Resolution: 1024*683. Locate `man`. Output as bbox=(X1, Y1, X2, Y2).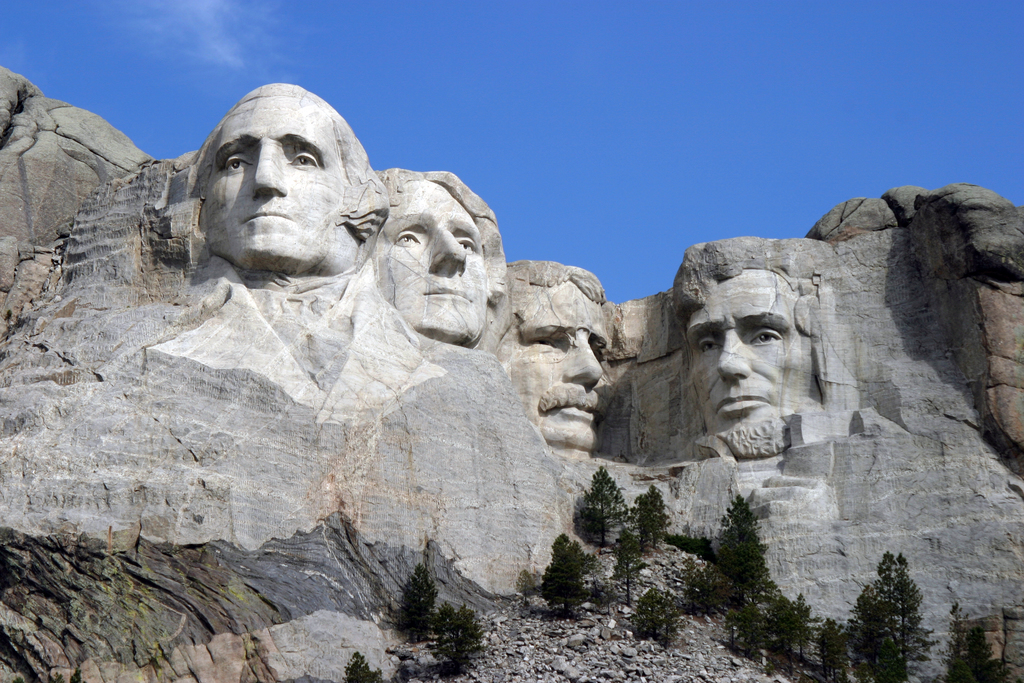
bbox=(195, 79, 390, 289).
